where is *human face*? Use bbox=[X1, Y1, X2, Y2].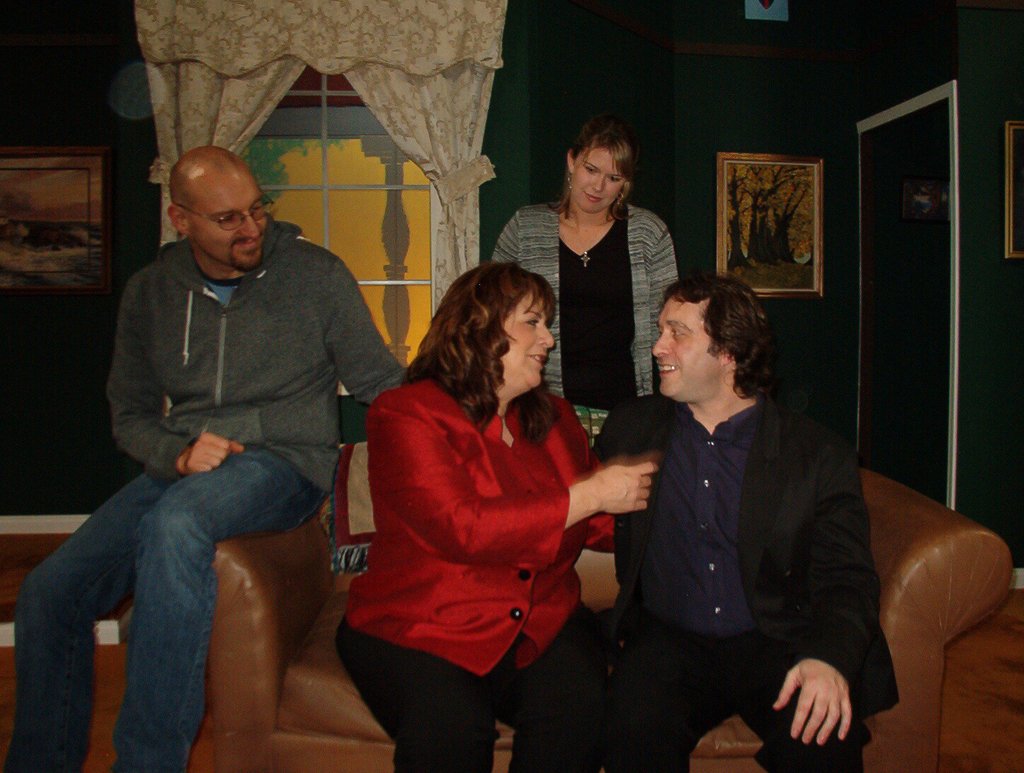
bbox=[501, 289, 553, 395].
